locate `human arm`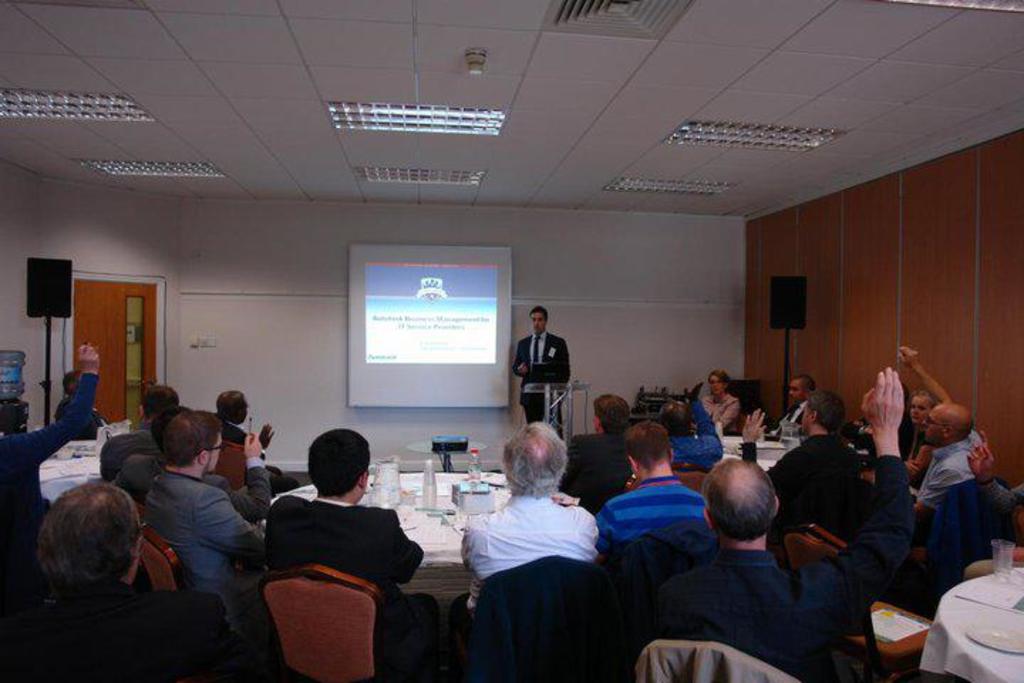
(380,512,425,586)
